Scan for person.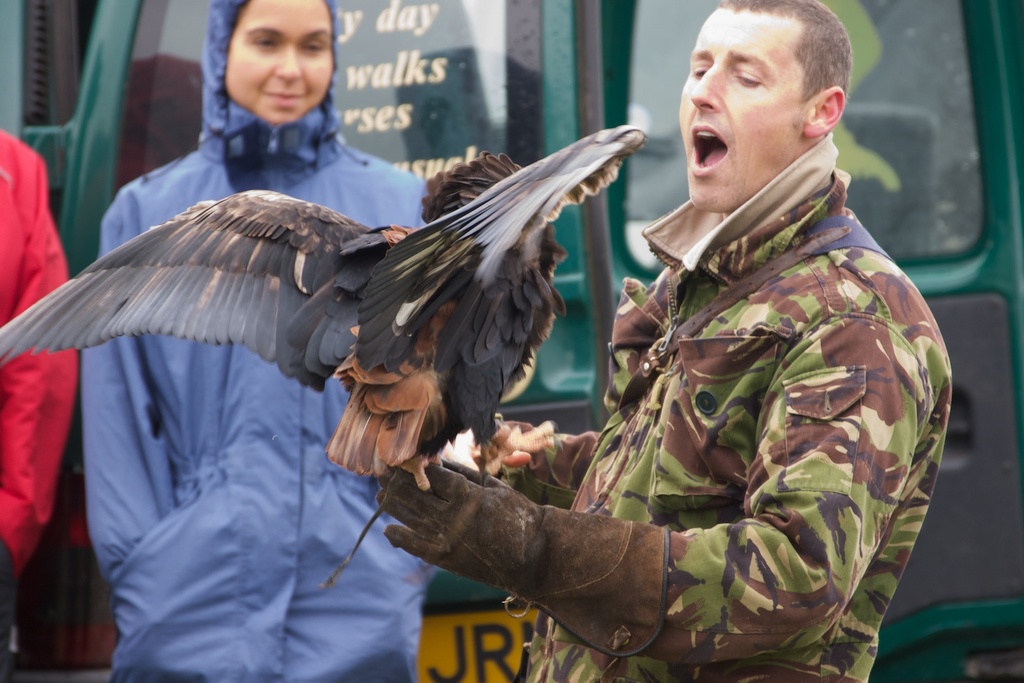
Scan result: (376,1,954,682).
